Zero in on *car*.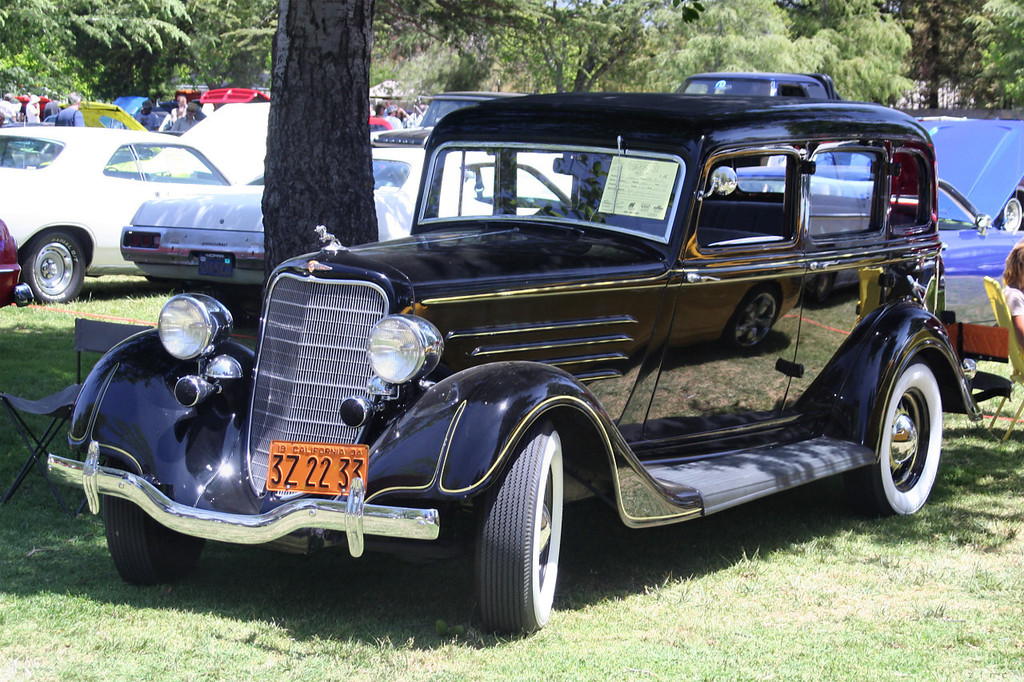
Zeroed in: bbox(678, 70, 836, 101).
